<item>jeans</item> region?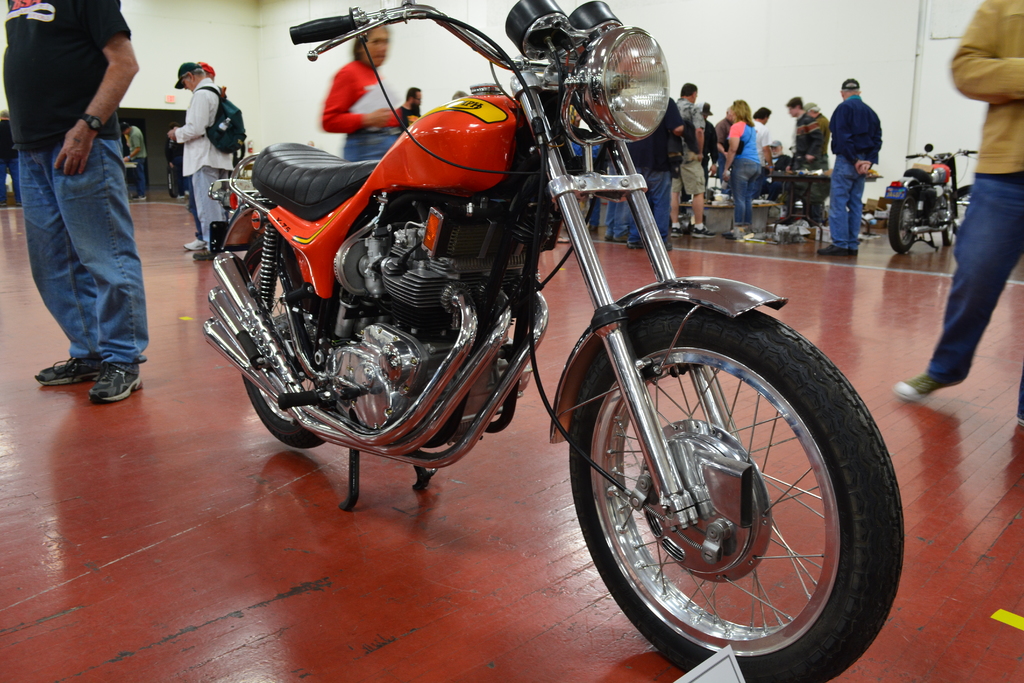
region(19, 140, 147, 373)
